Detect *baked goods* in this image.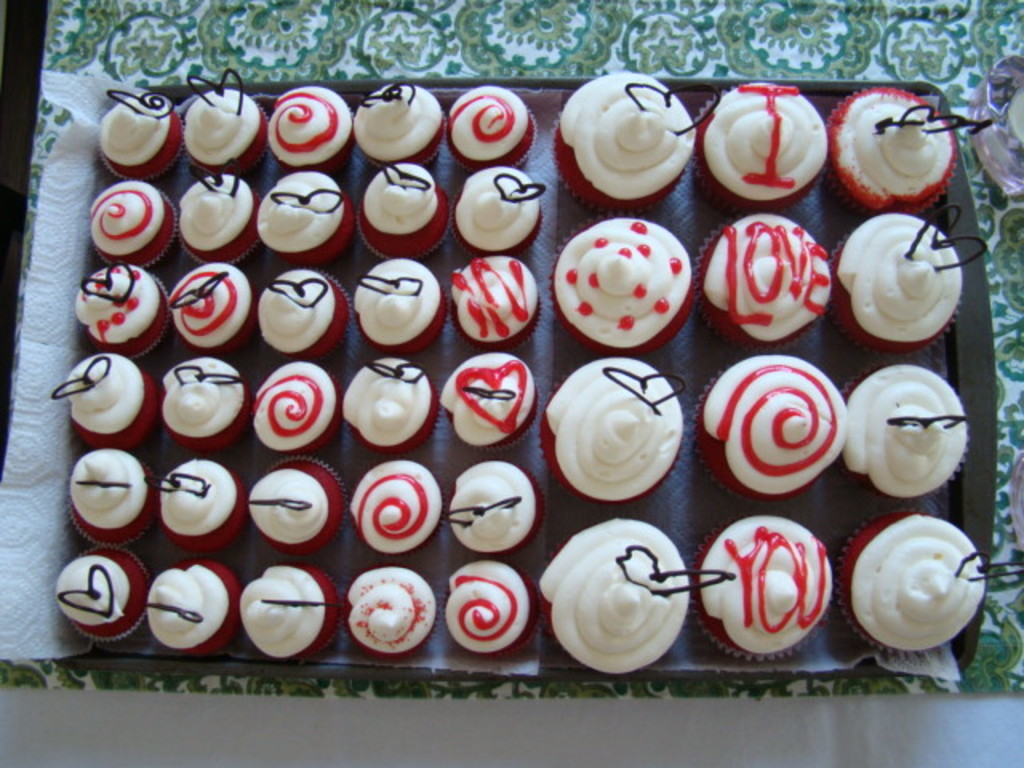
Detection: x1=99, y1=90, x2=182, y2=181.
